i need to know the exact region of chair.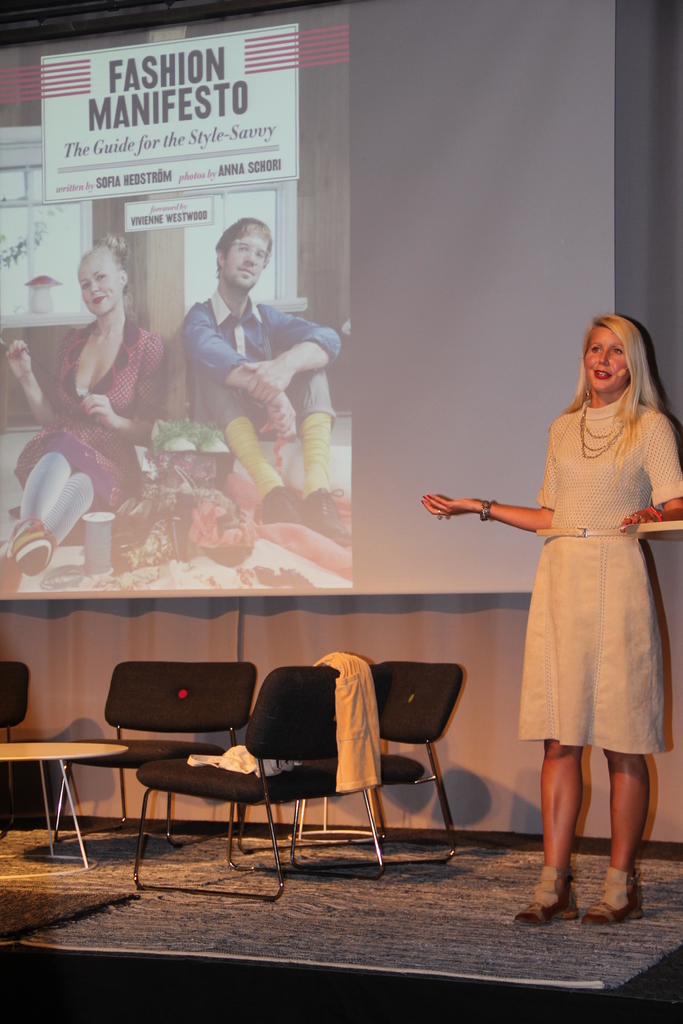
Region: [0, 660, 29, 828].
